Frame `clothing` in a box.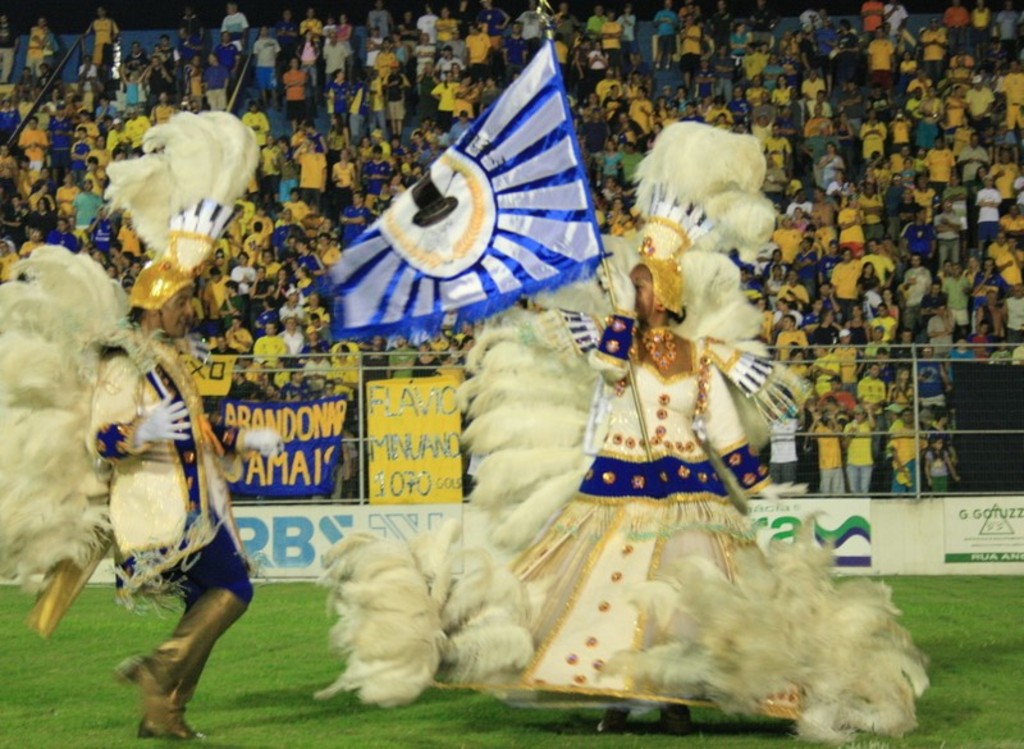
[56,184,72,219].
